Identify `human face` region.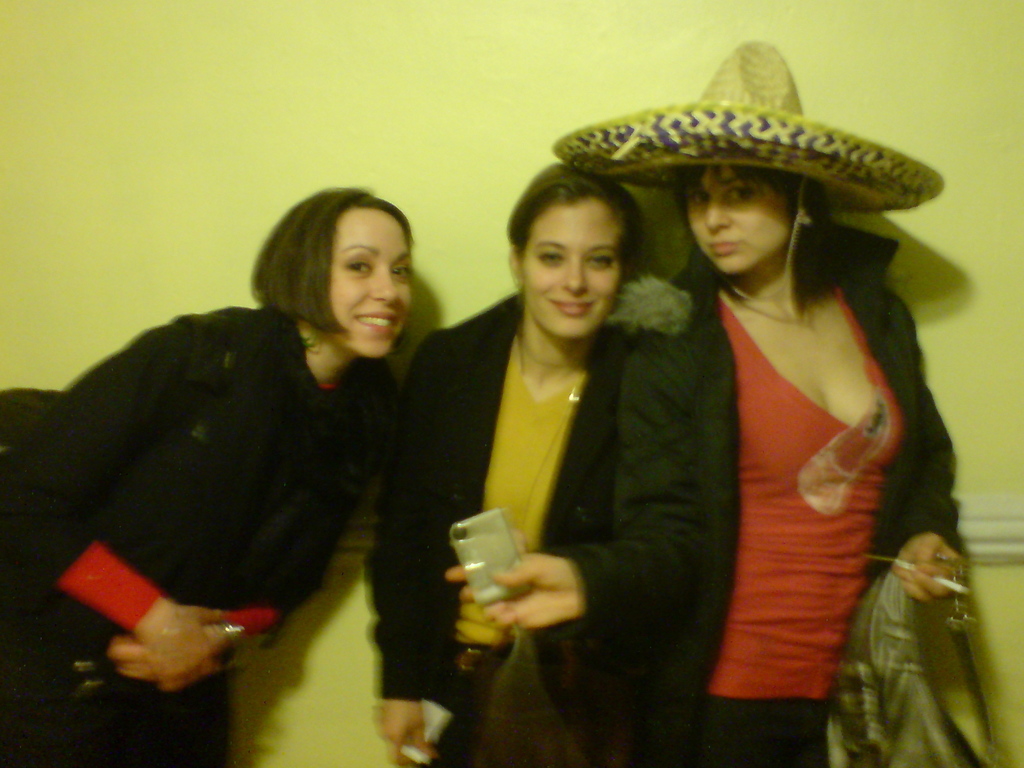
Region: bbox=(683, 165, 789, 273).
